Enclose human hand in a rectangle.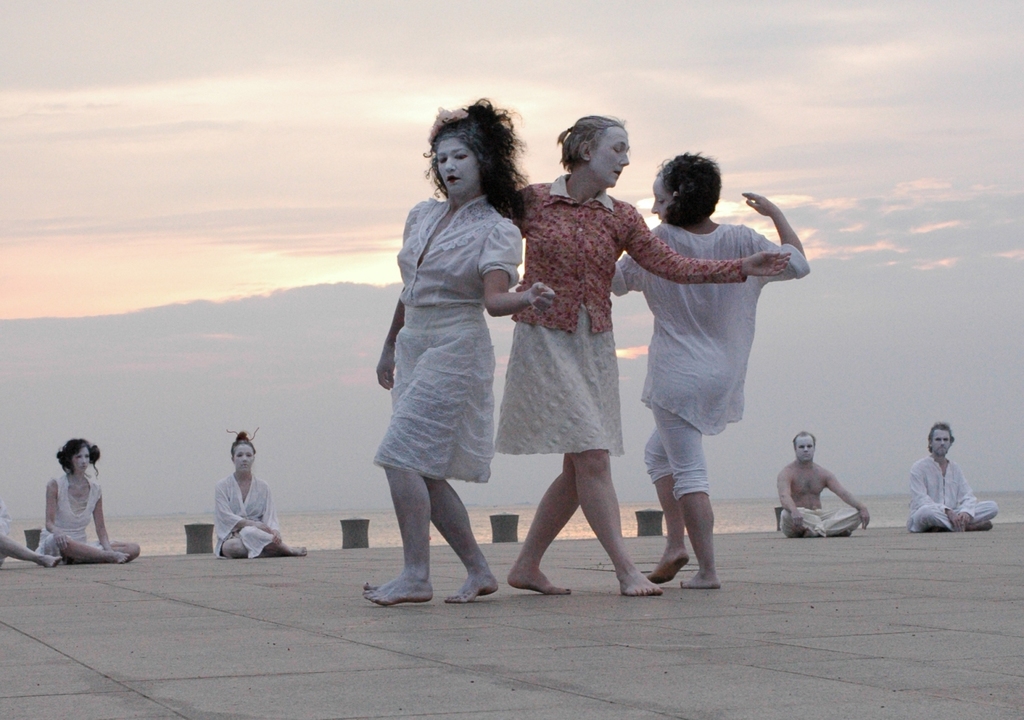
l=52, t=534, r=72, b=553.
